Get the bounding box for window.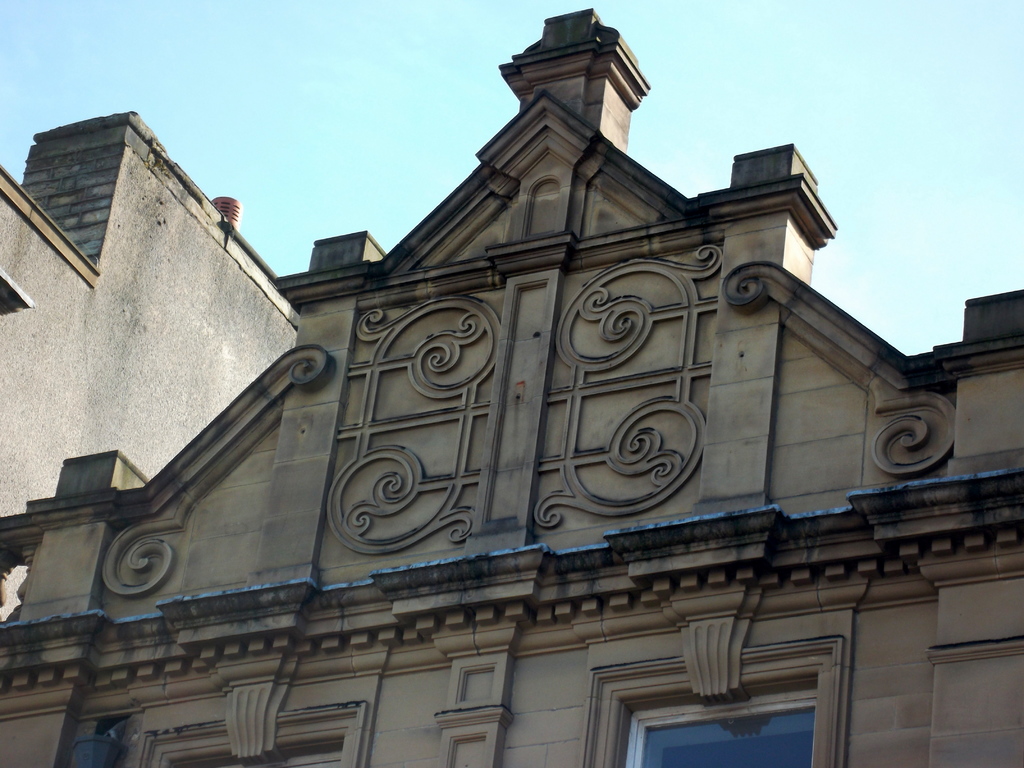
634, 681, 814, 767.
